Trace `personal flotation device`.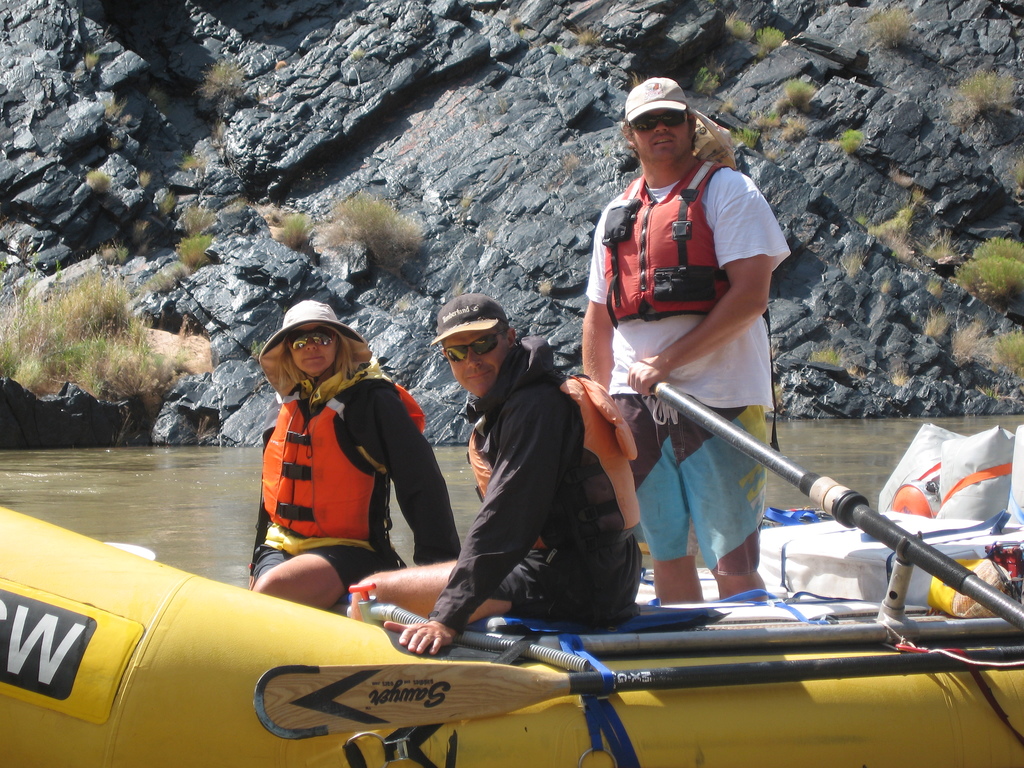
Traced to 598, 170, 735, 324.
